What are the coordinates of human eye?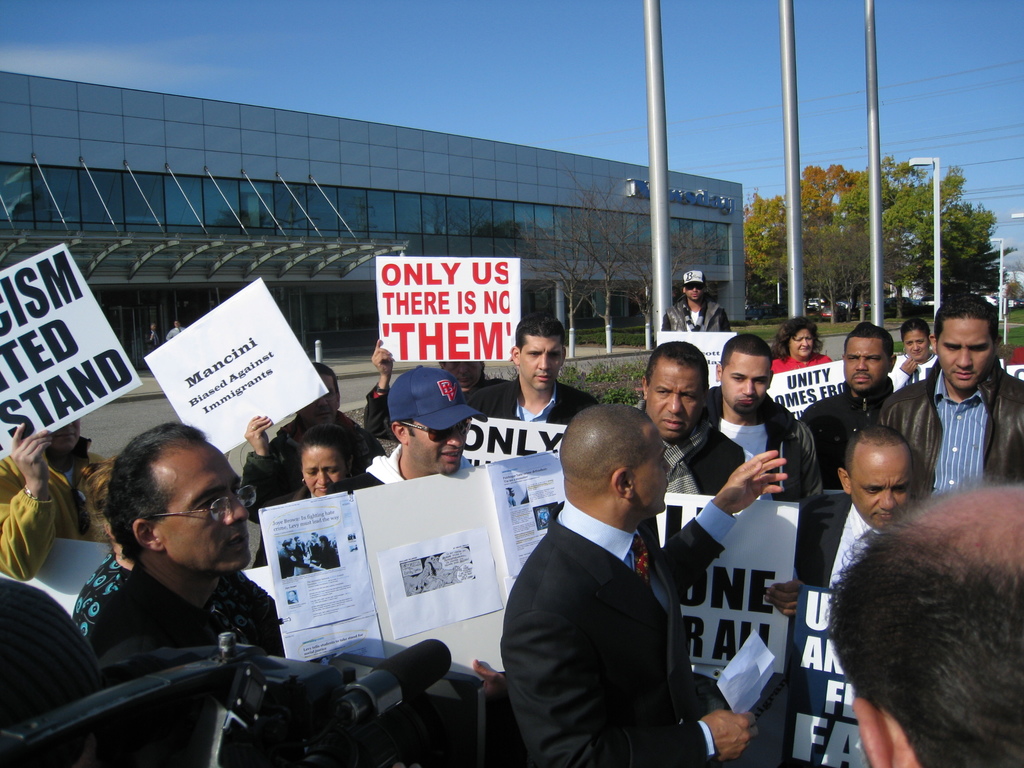
x1=655 y1=388 x2=672 y2=396.
